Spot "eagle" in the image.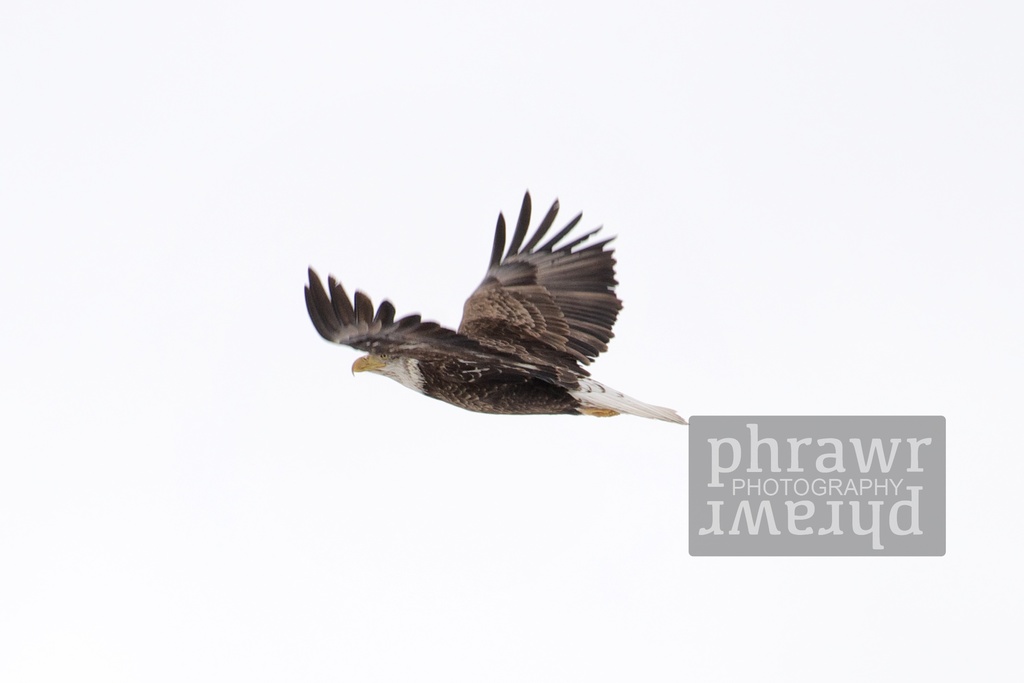
"eagle" found at left=303, top=192, right=687, bottom=424.
